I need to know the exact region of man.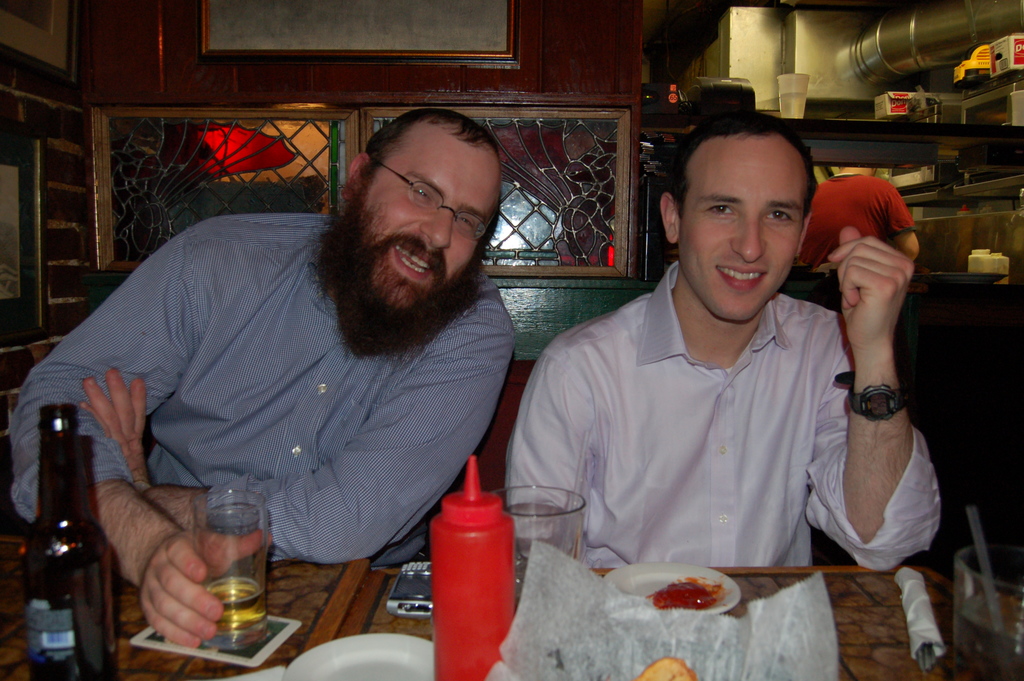
Region: rect(517, 117, 898, 616).
